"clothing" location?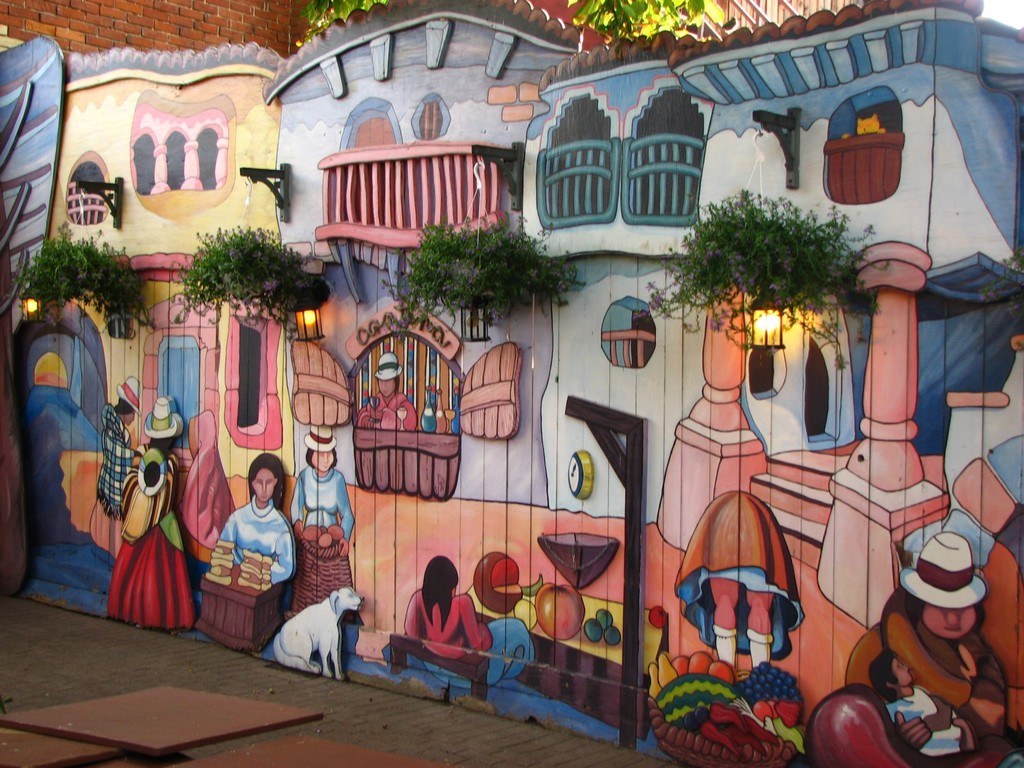
221,497,292,579
